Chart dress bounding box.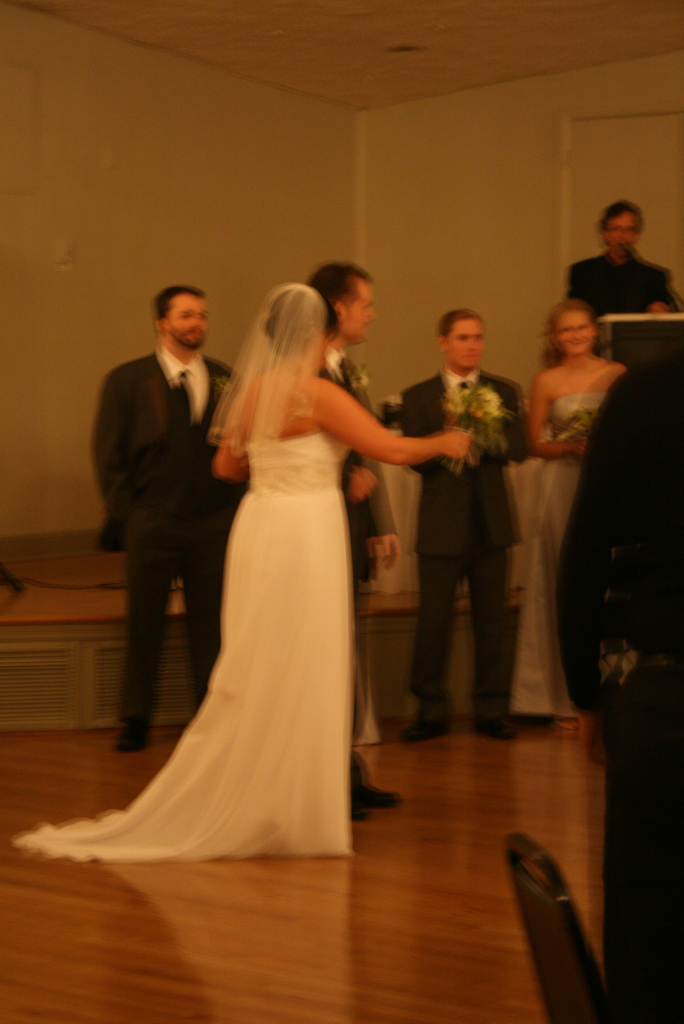
Charted: (513,390,607,716).
